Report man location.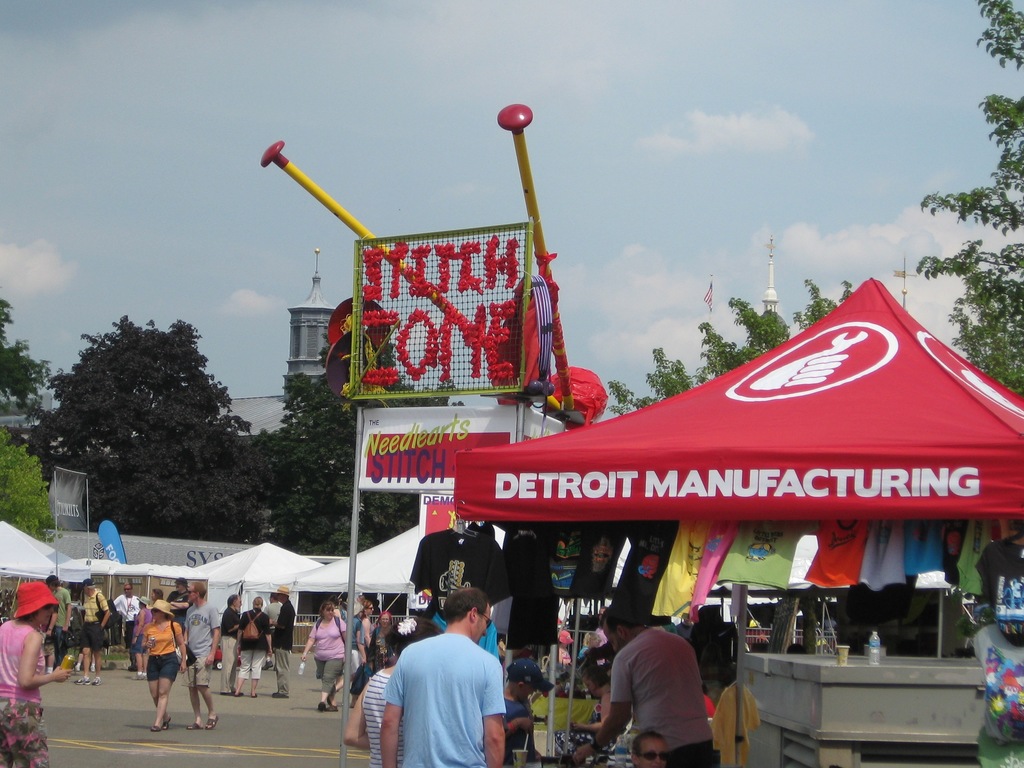
Report: bbox=(376, 601, 518, 767).
